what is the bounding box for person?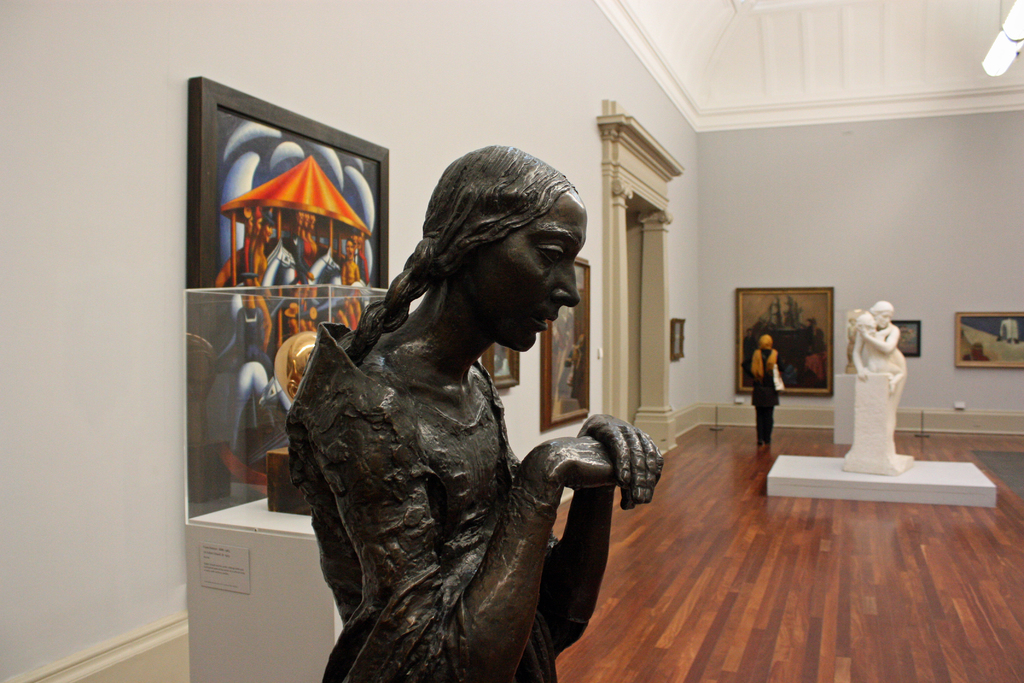
286, 146, 667, 682.
